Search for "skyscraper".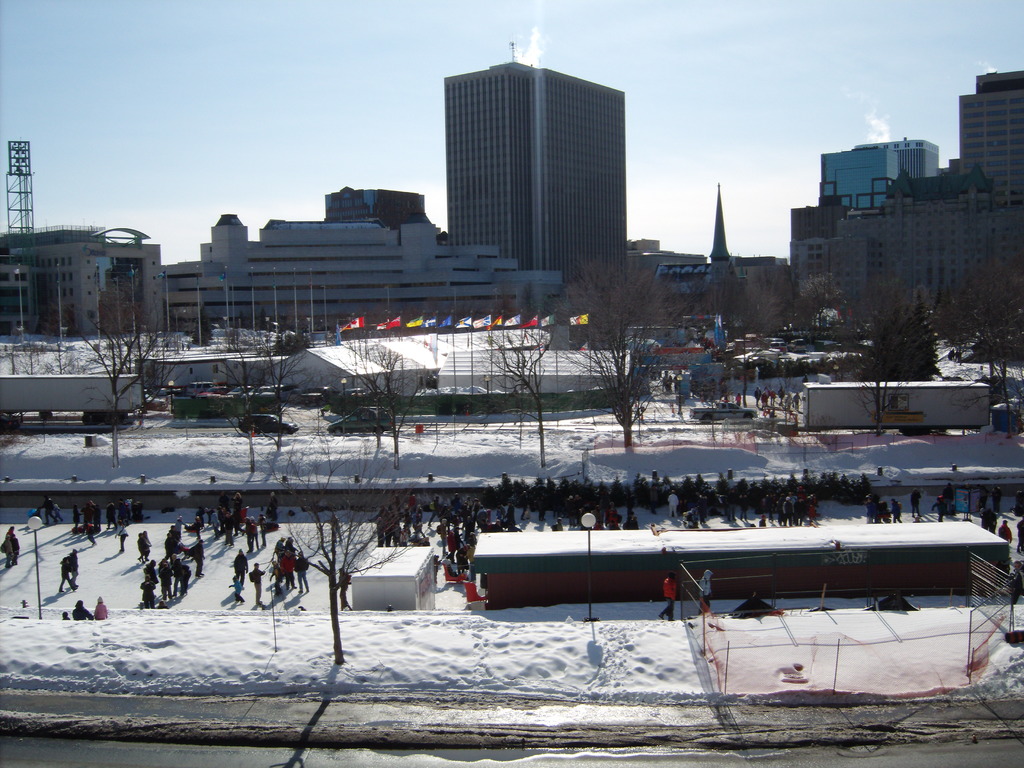
Found at locate(420, 52, 650, 281).
